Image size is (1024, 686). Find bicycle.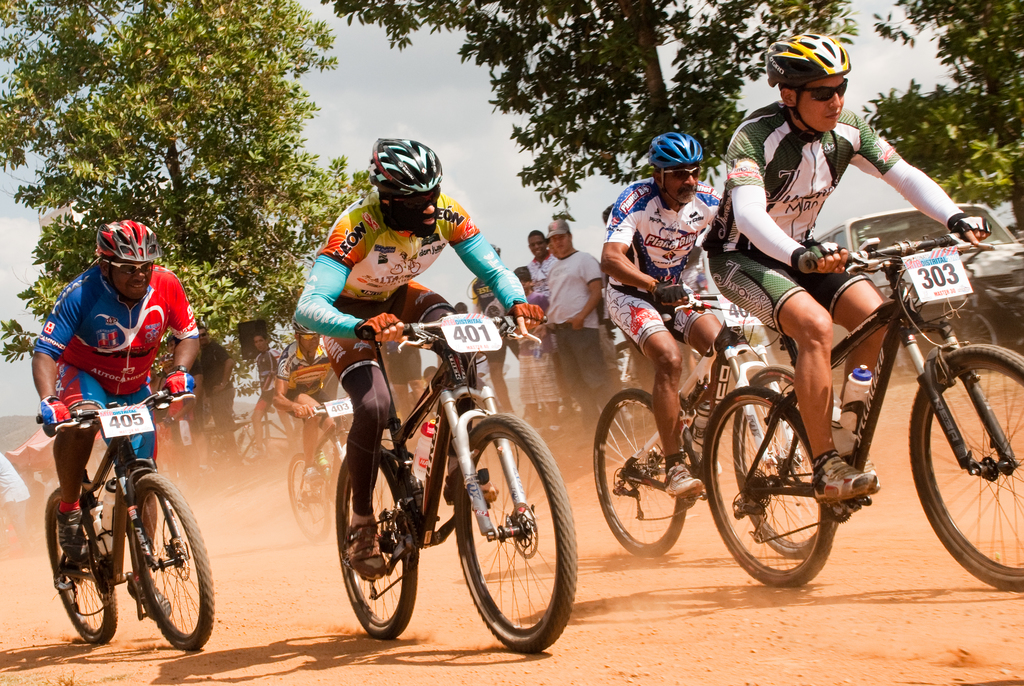
(47,370,213,649).
